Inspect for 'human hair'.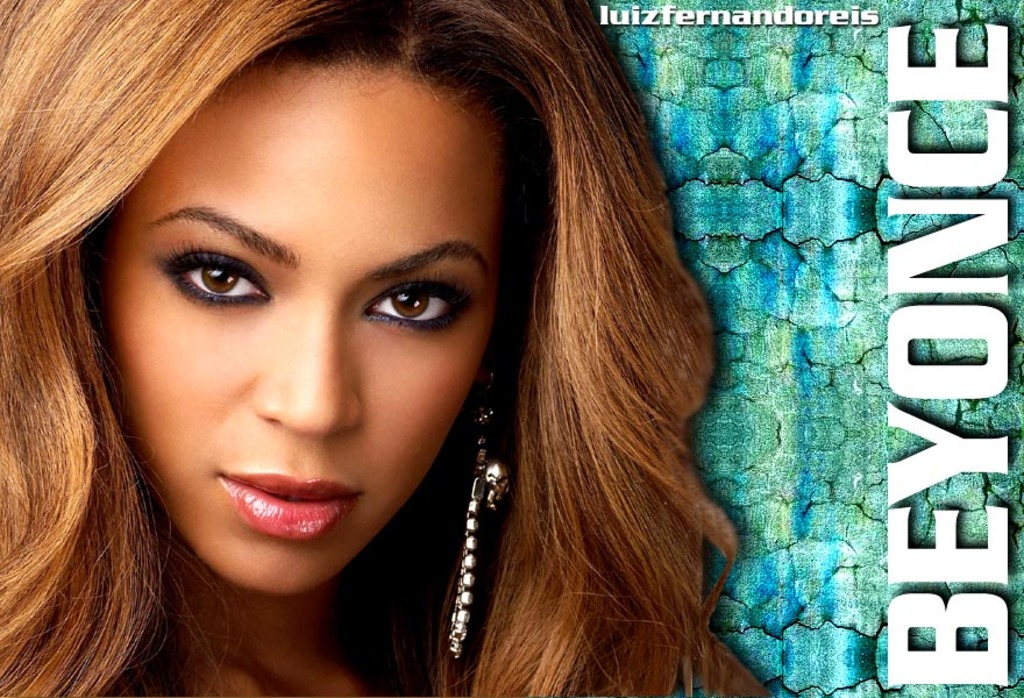
Inspection: Rect(26, 6, 745, 697).
